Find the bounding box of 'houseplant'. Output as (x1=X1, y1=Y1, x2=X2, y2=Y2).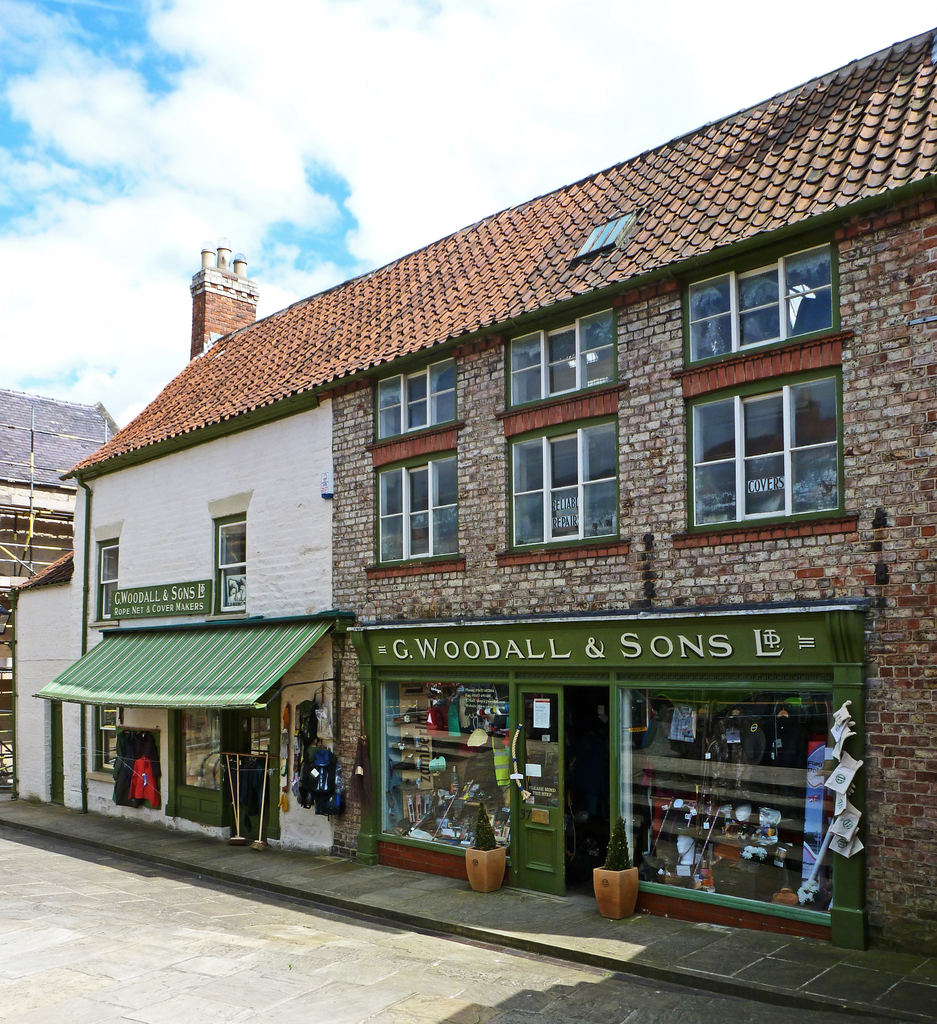
(x1=591, y1=826, x2=641, y2=922).
